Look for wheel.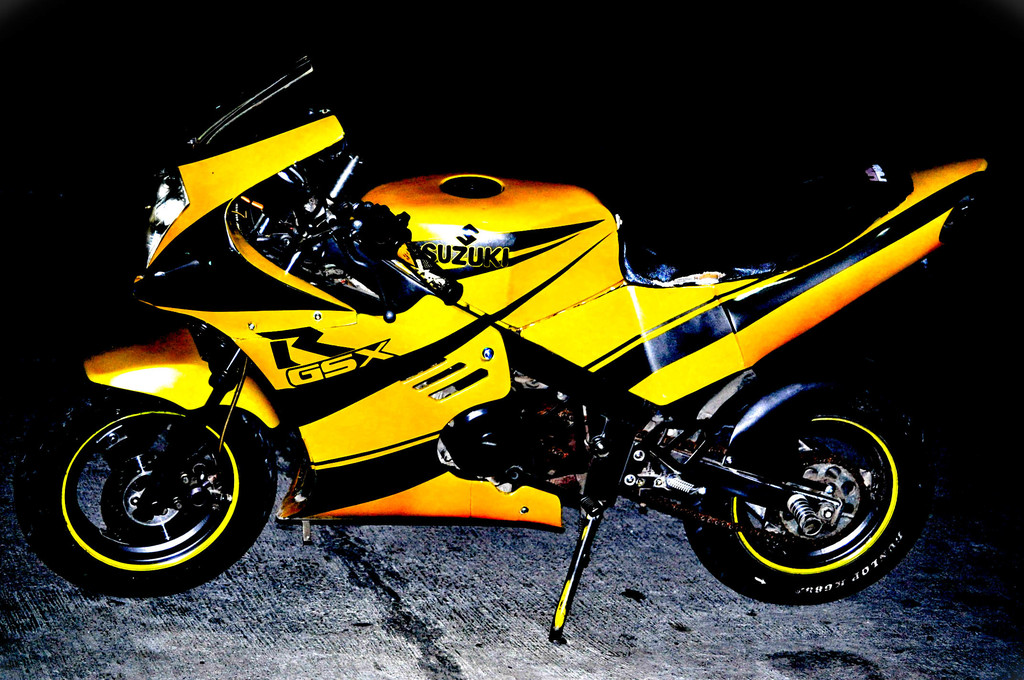
Found: bbox(681, 394, 928, 610).
